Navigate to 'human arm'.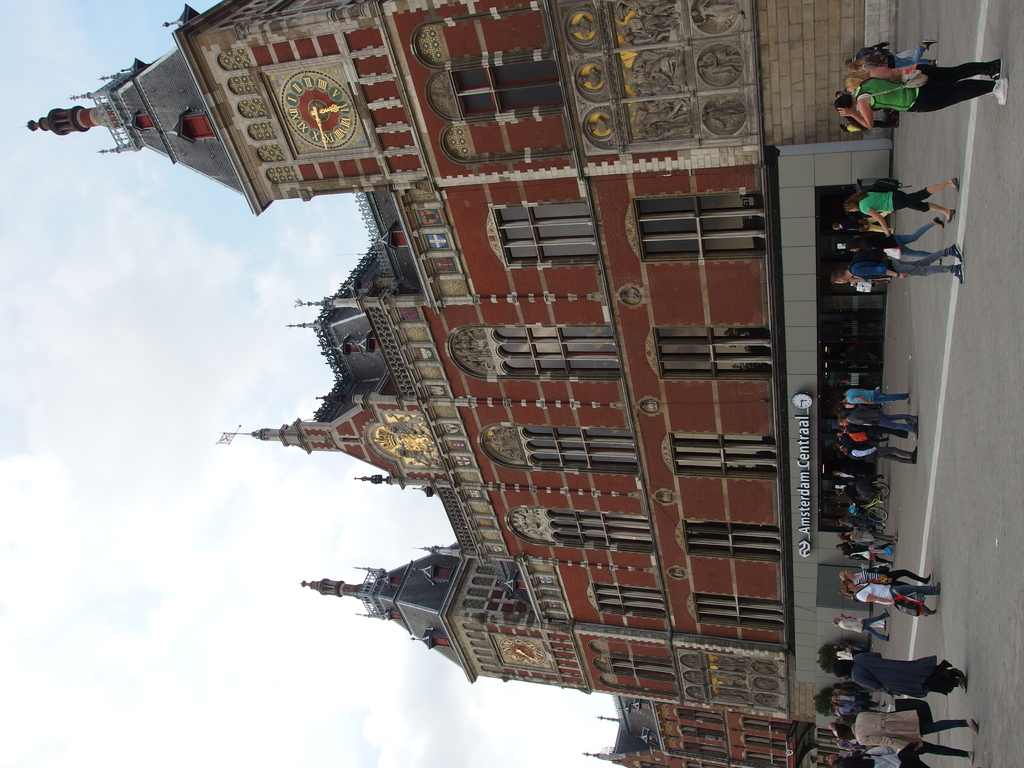
Navigation target: box(630, 31, 660, 46).
